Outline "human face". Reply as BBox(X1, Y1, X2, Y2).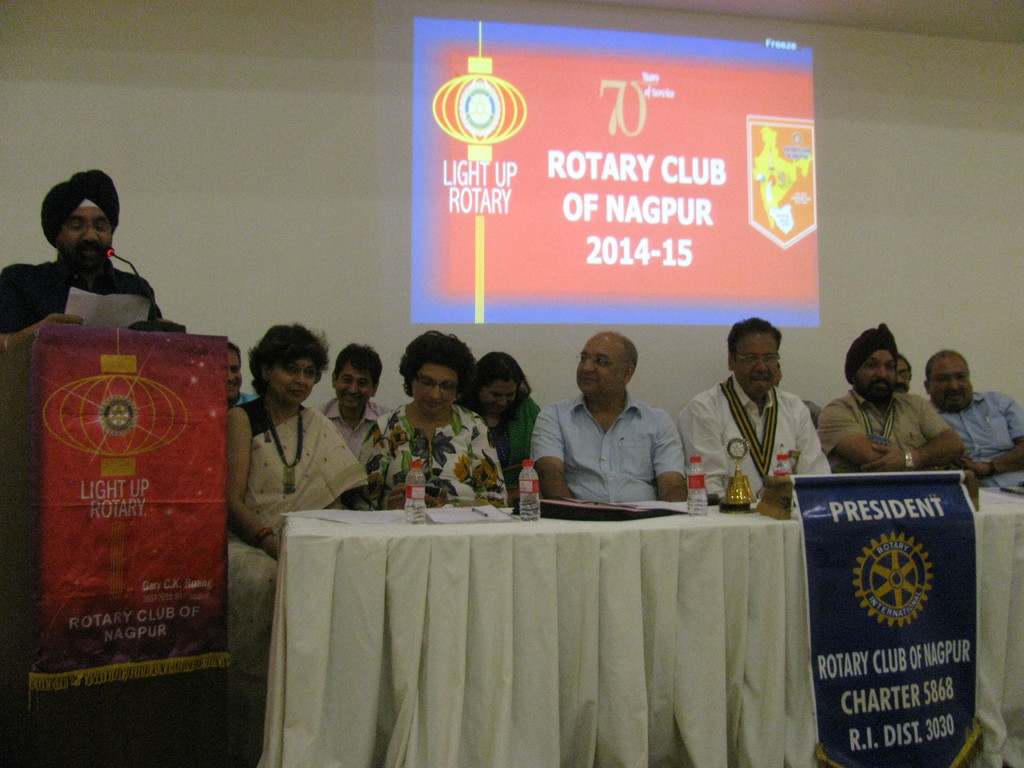
BBox(271, 355, 320, 409).
